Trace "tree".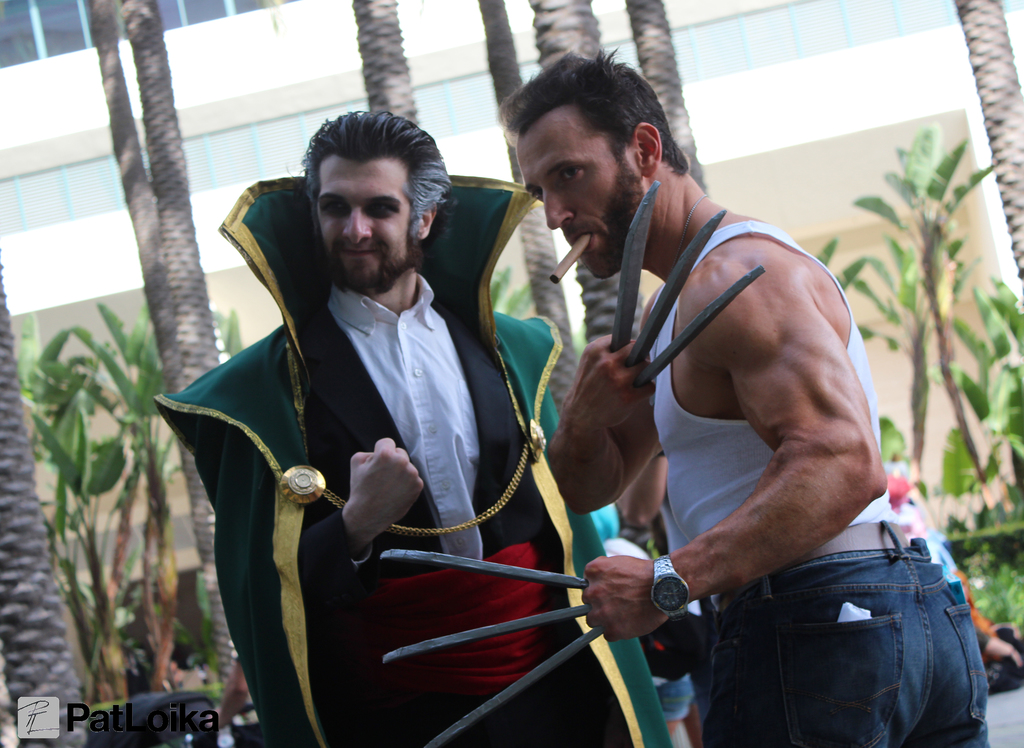
Traced to [85, 0, 225, 685].
